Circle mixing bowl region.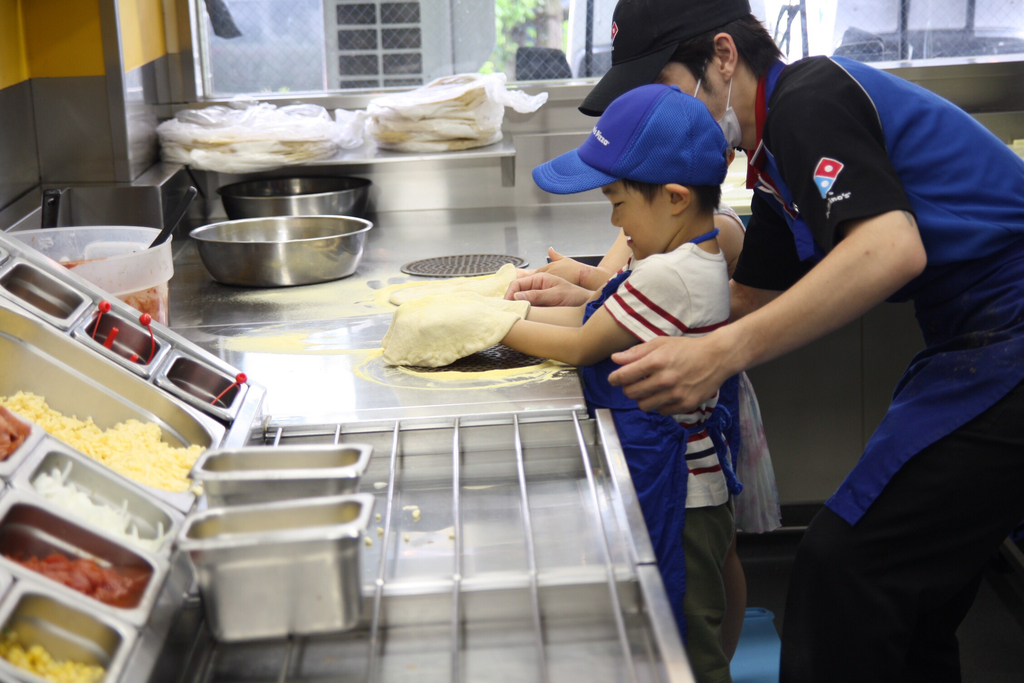
Region: bbox(215, 176, 374, 219).
